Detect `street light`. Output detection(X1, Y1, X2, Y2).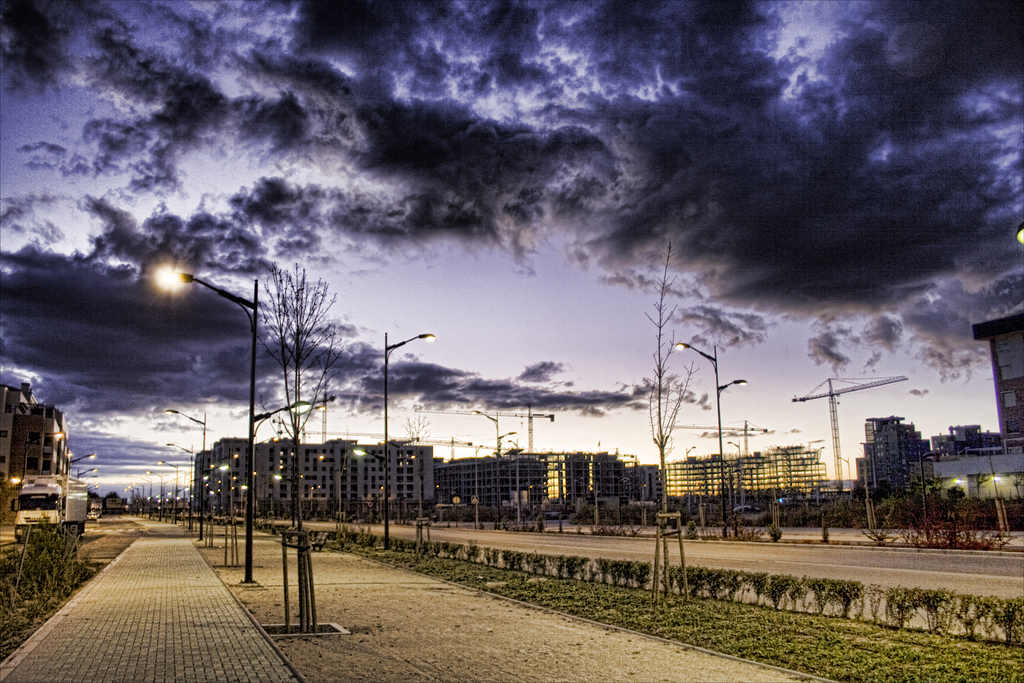
detection(80, 466, 97, 484).
